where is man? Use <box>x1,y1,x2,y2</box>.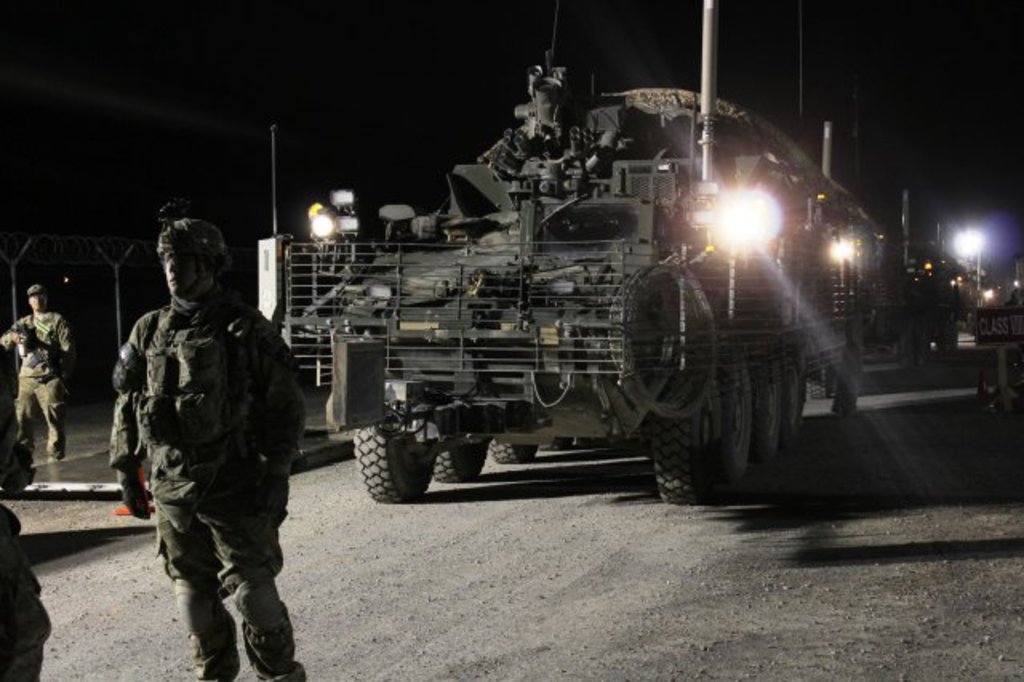
<box>107,197,307,676</box>.
